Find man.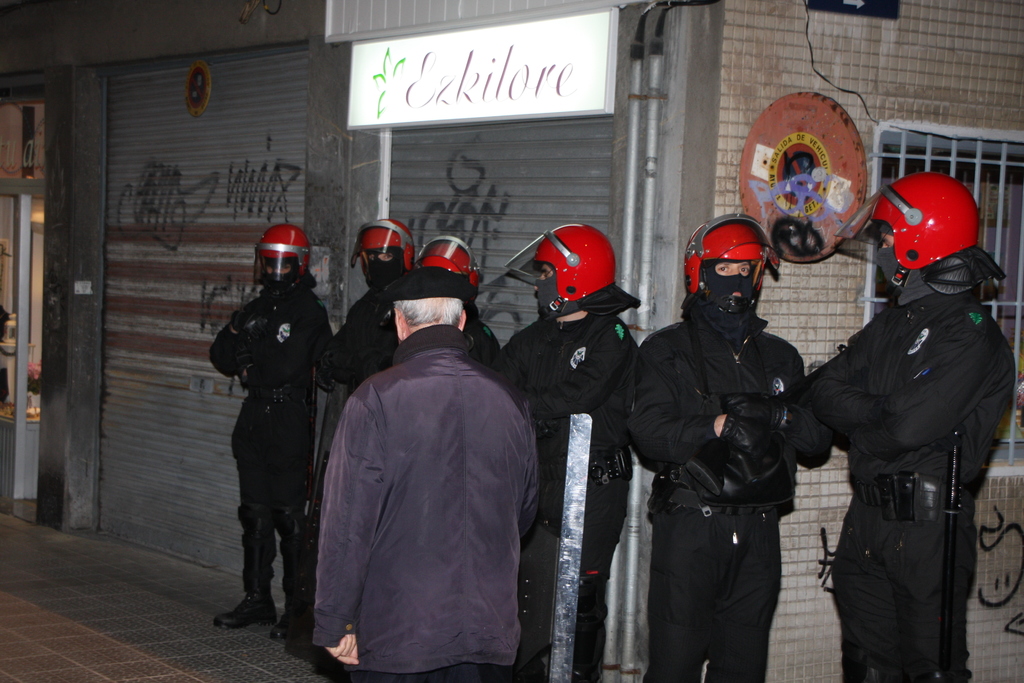
(left=801, top=172, right=1015, bottom=682).
